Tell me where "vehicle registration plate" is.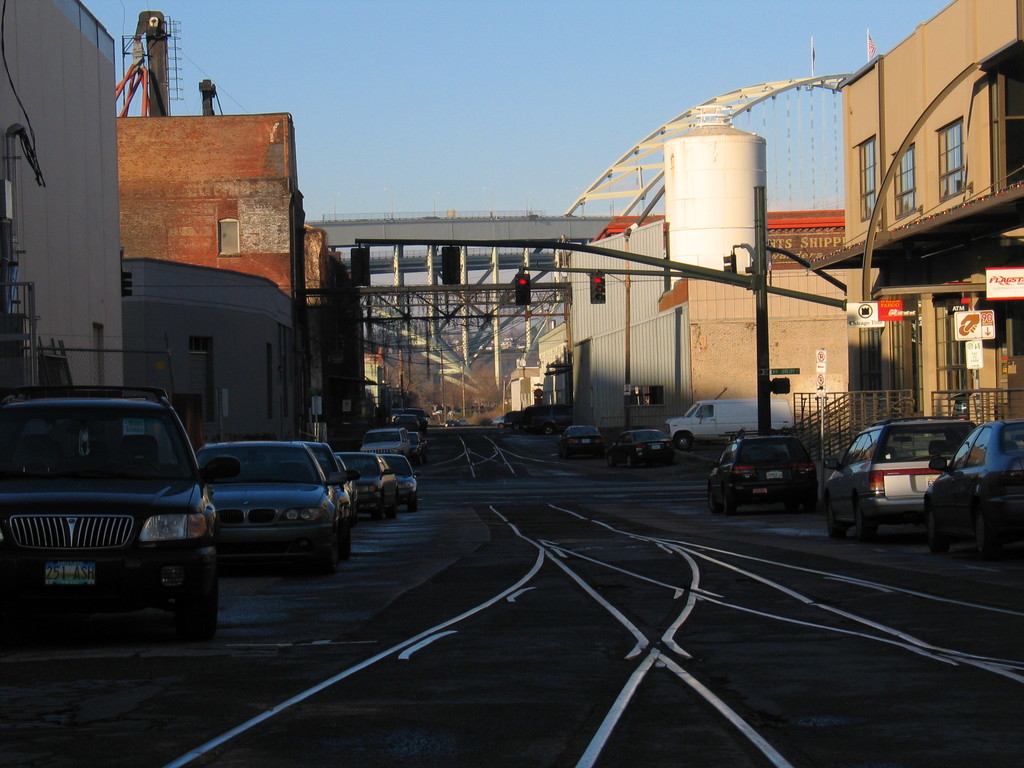
"vehicle registration plate" is at [left=927, top=476, right=940, bottom=488].
